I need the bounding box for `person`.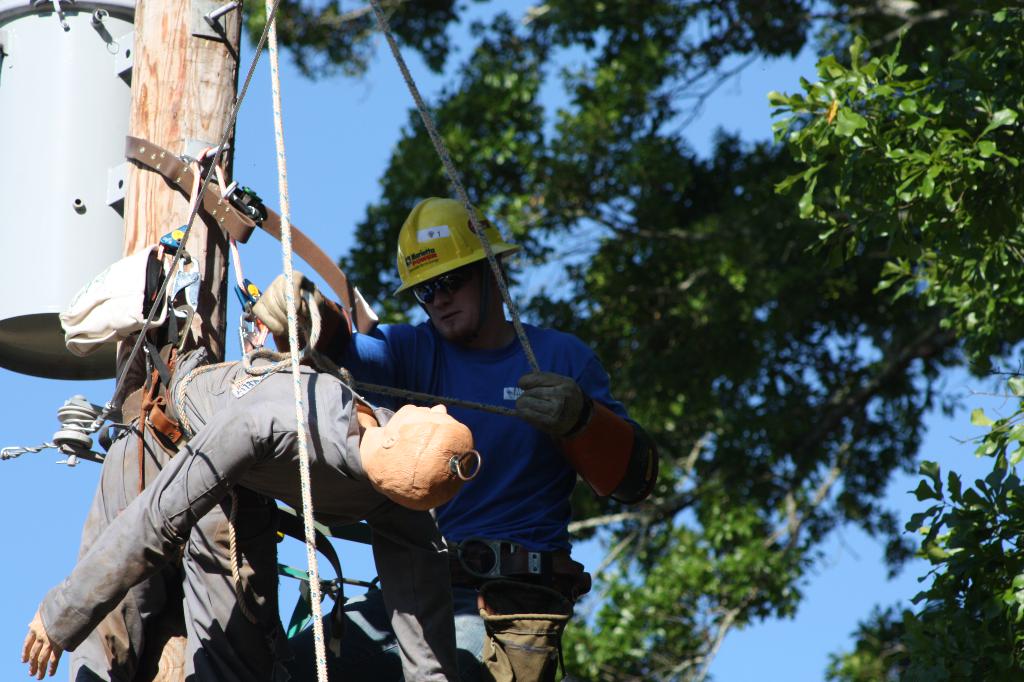
Here it is: (250,198,661,681).
